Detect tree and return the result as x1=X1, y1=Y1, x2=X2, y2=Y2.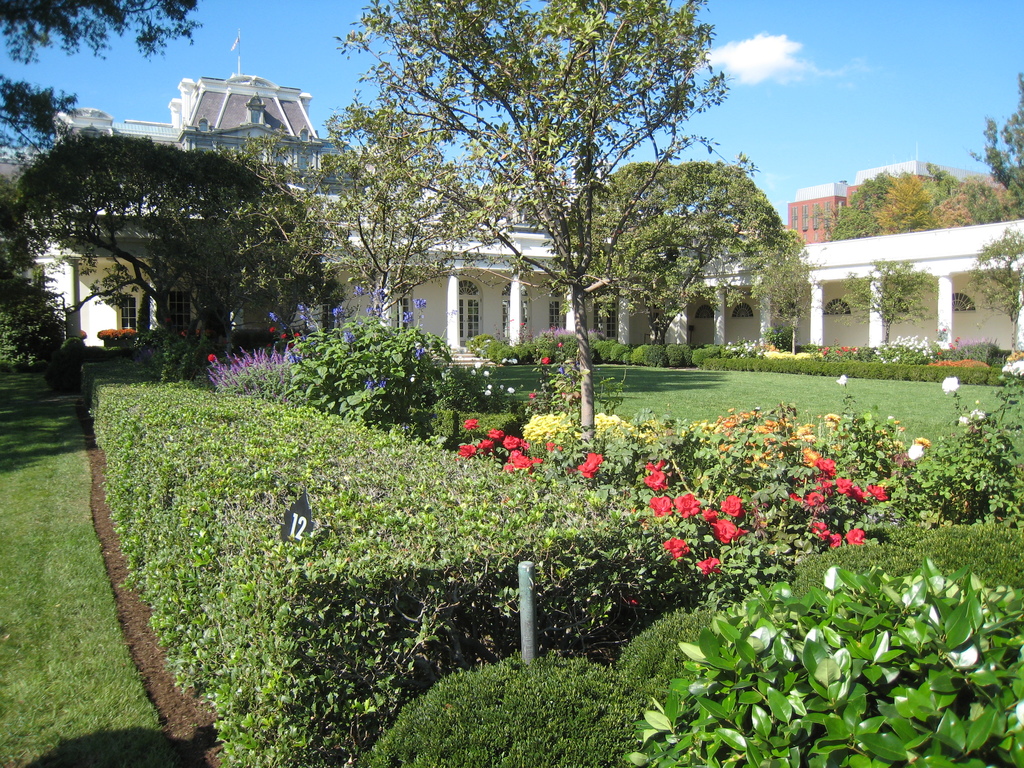
x1=297, y1=12, x2=776, y2=406.
